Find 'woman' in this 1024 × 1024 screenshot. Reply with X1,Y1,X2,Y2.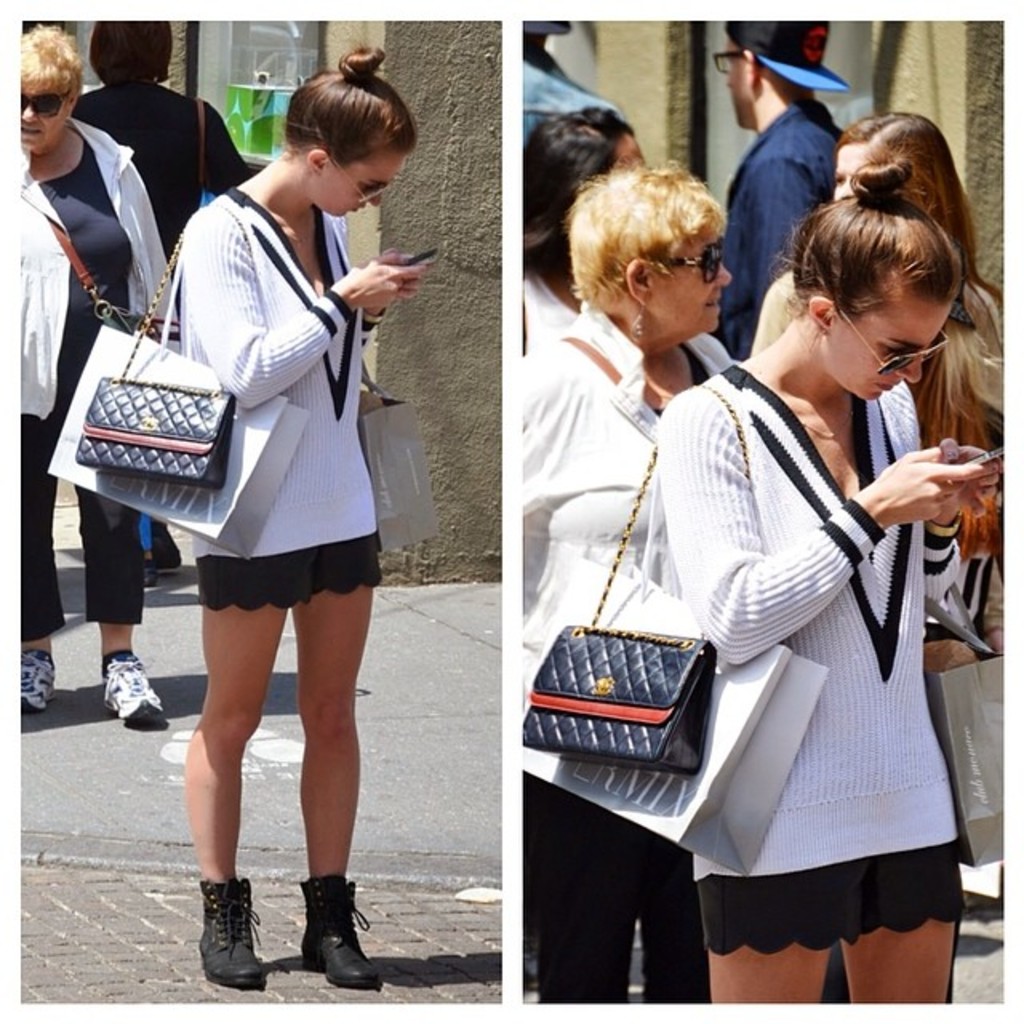
13,32,174,722.
